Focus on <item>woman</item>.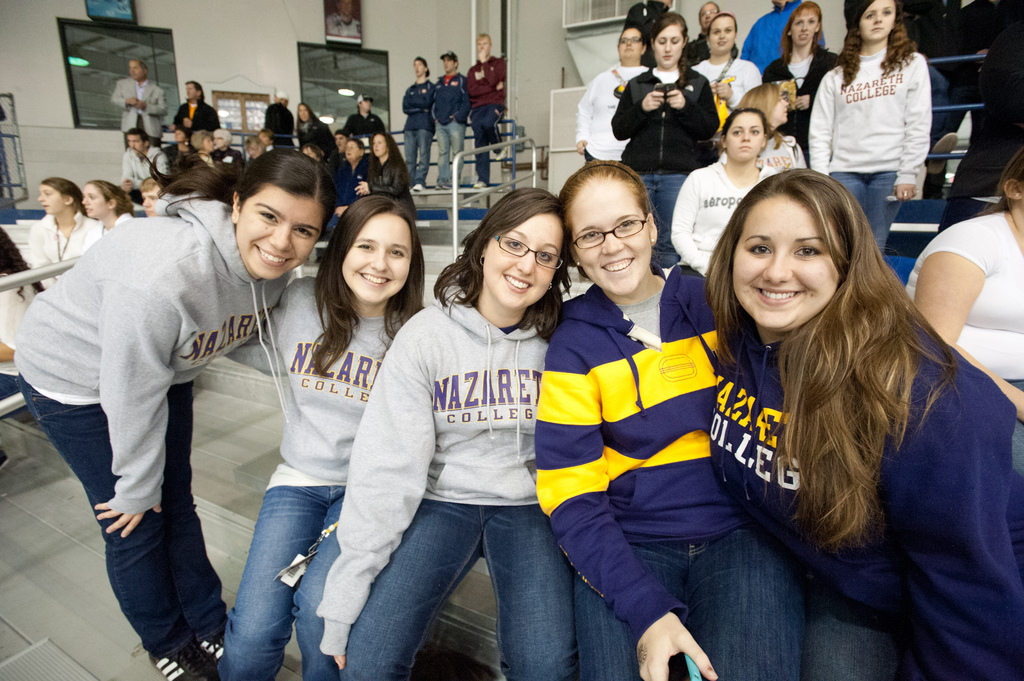
Focused at detection(344, 188, 589, 680).
